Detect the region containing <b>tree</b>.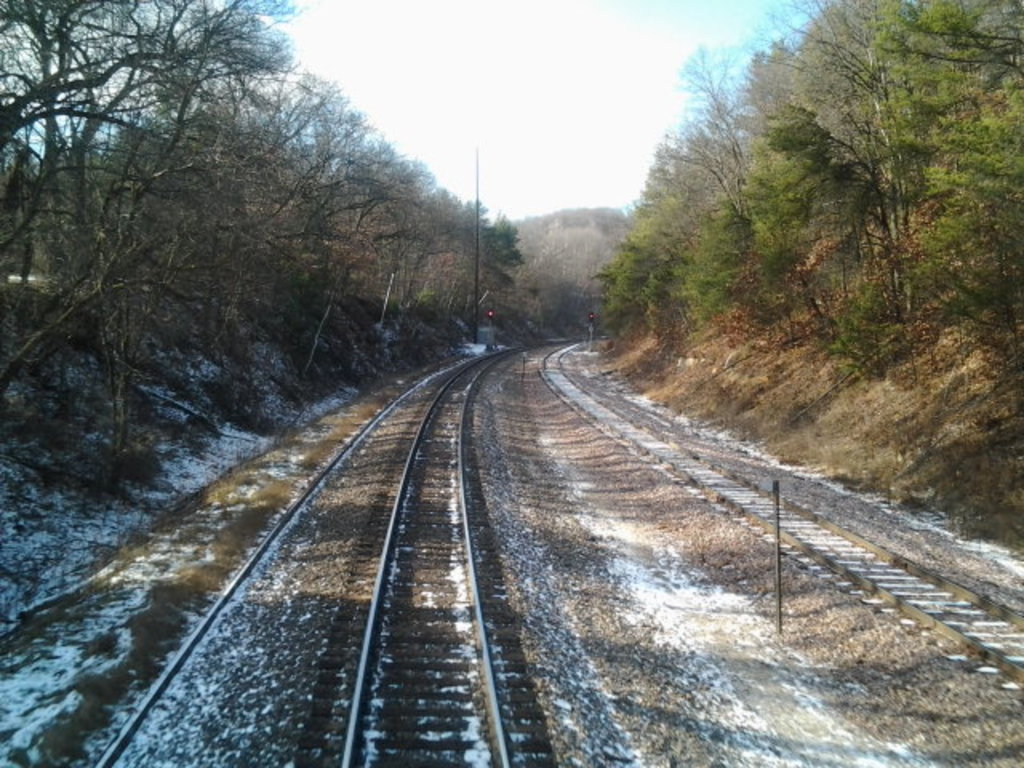
[746,0,918,322].
